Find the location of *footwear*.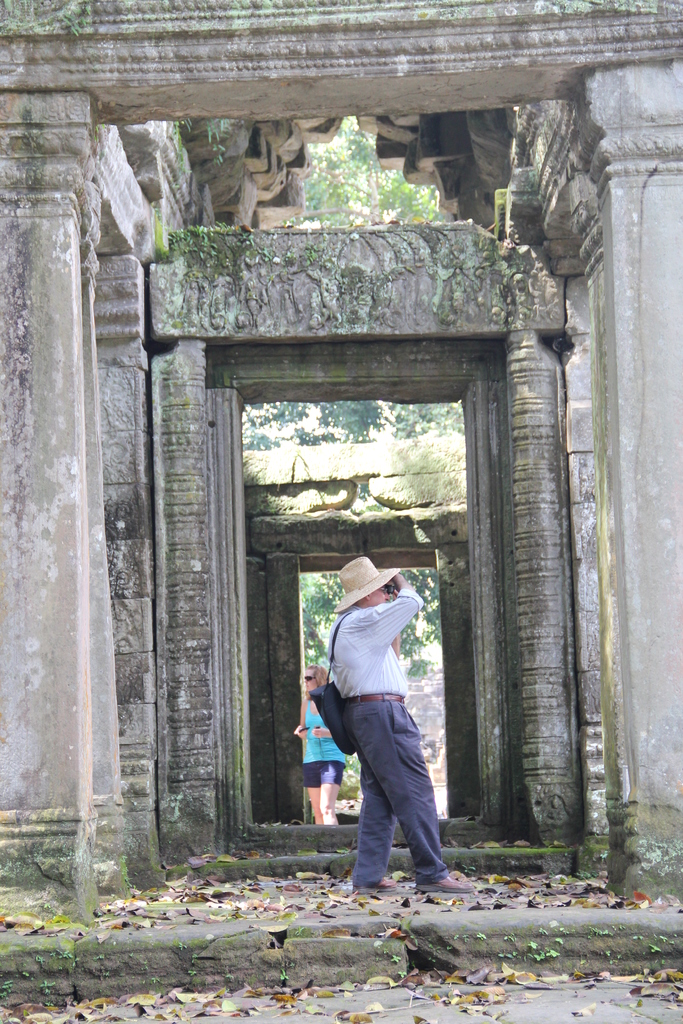
Location: 416 877 478 893.
